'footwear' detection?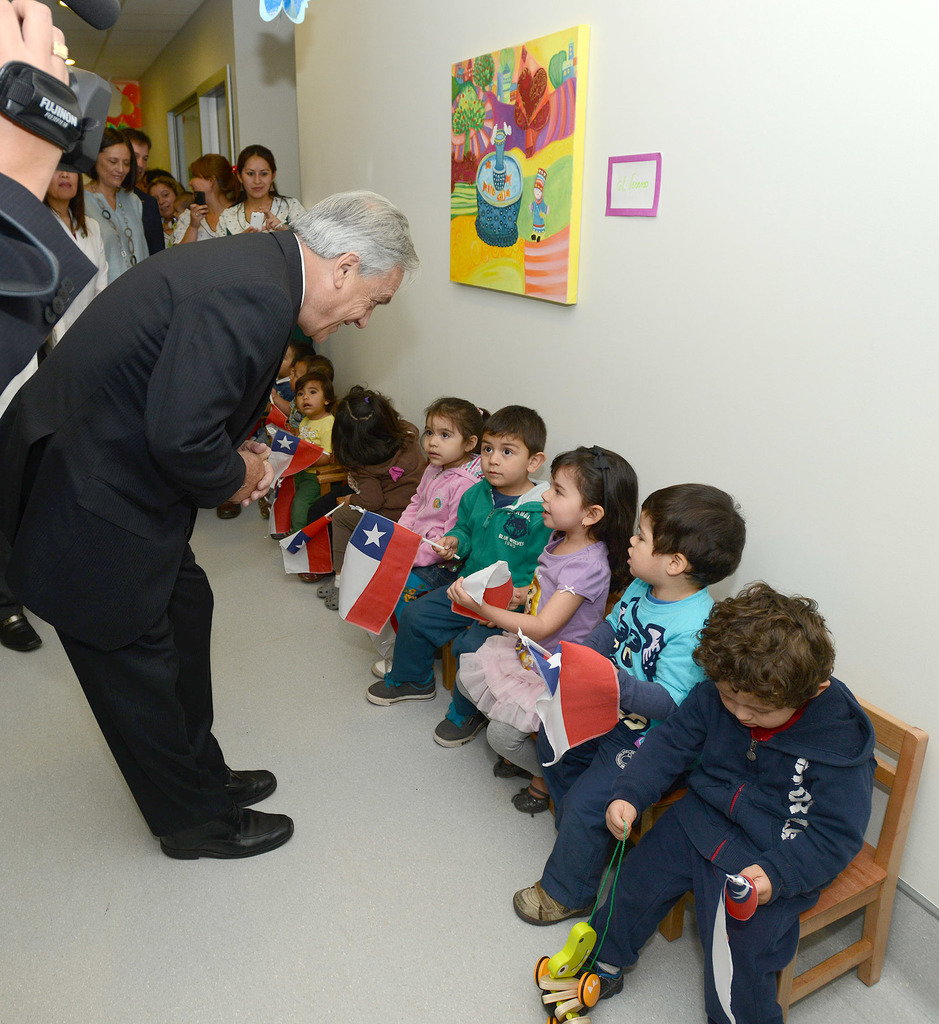
pyautogui.locateOnScreen(511, 782, 552, 822)
